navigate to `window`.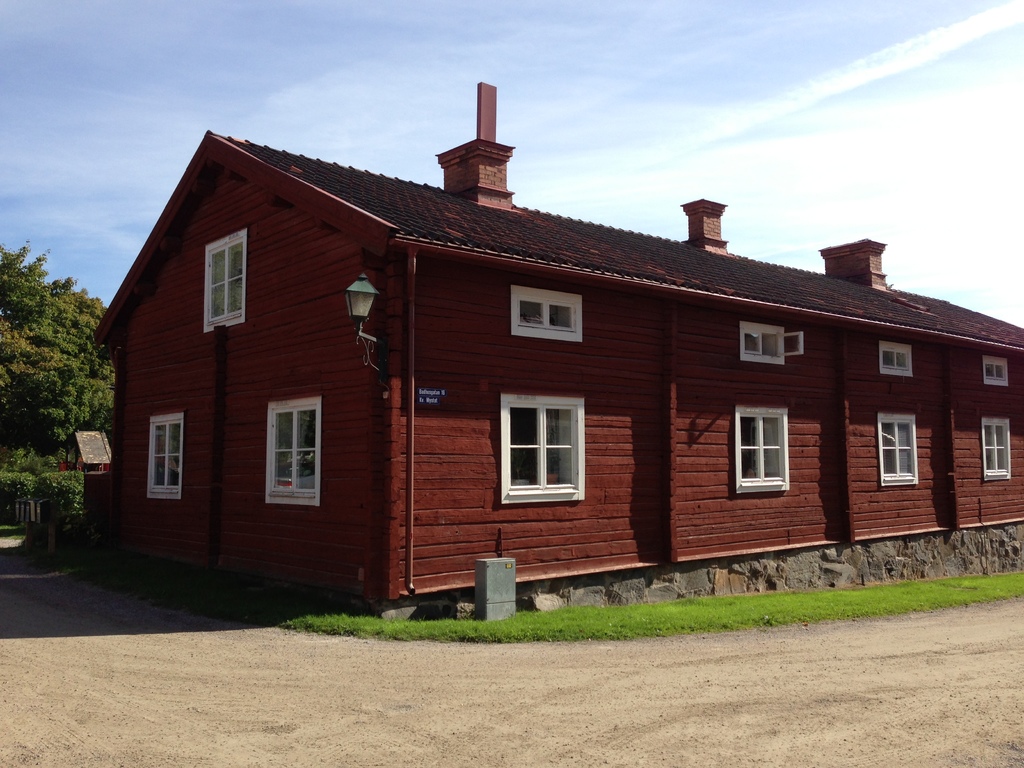
Navigation target: <region>198, 221, 251, 338</region>.
